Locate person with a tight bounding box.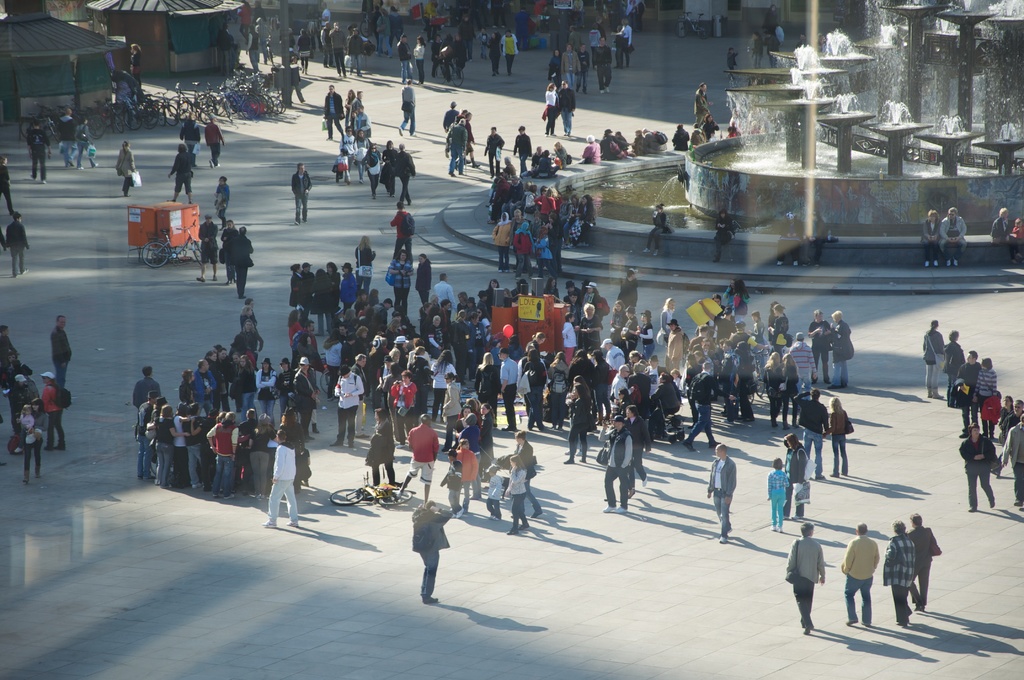
l=438, t=371, r=462, b=447.
